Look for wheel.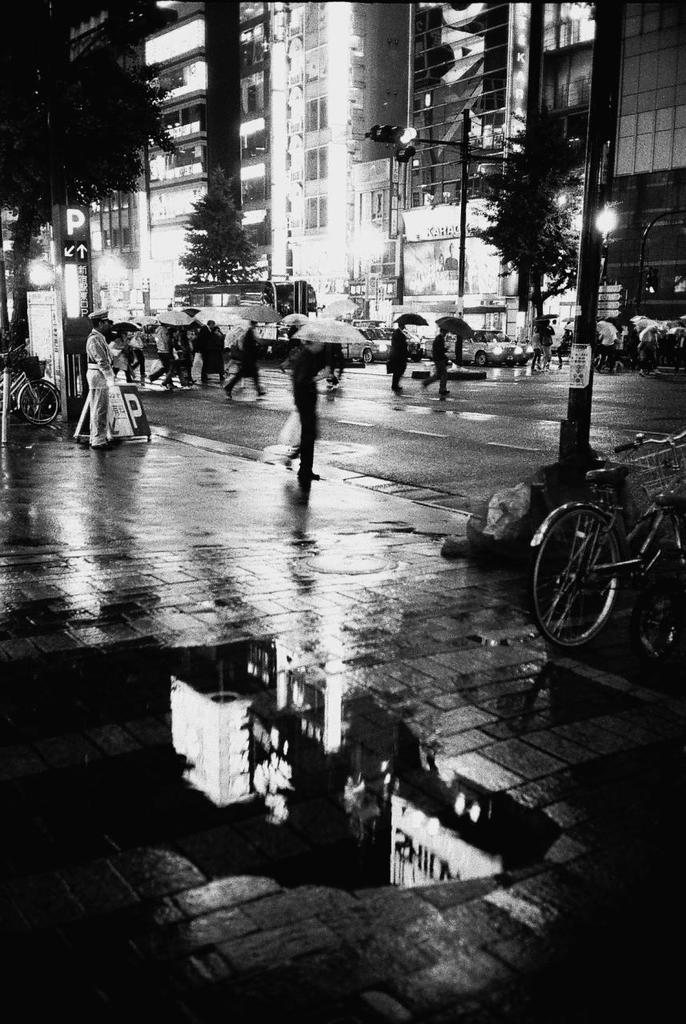
Found: l=636, t=512, r=685, b=665.
